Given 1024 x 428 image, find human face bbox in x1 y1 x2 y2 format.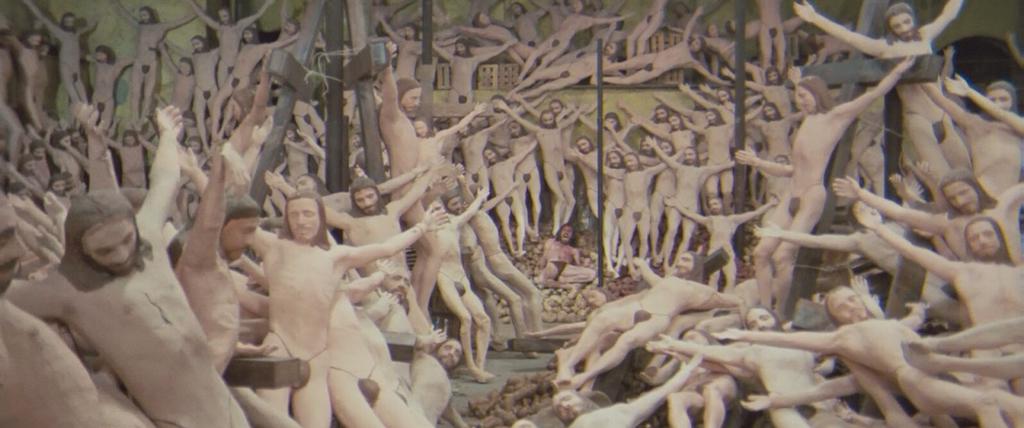
0 194 23 293.
